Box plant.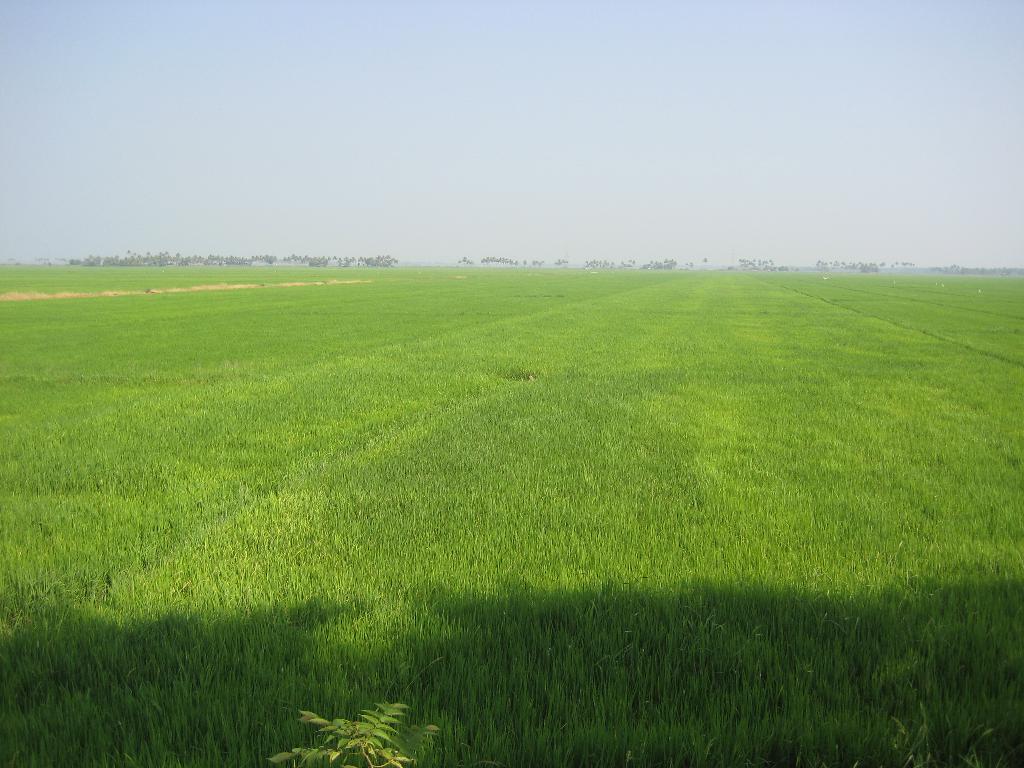
[266,701,436,767].
